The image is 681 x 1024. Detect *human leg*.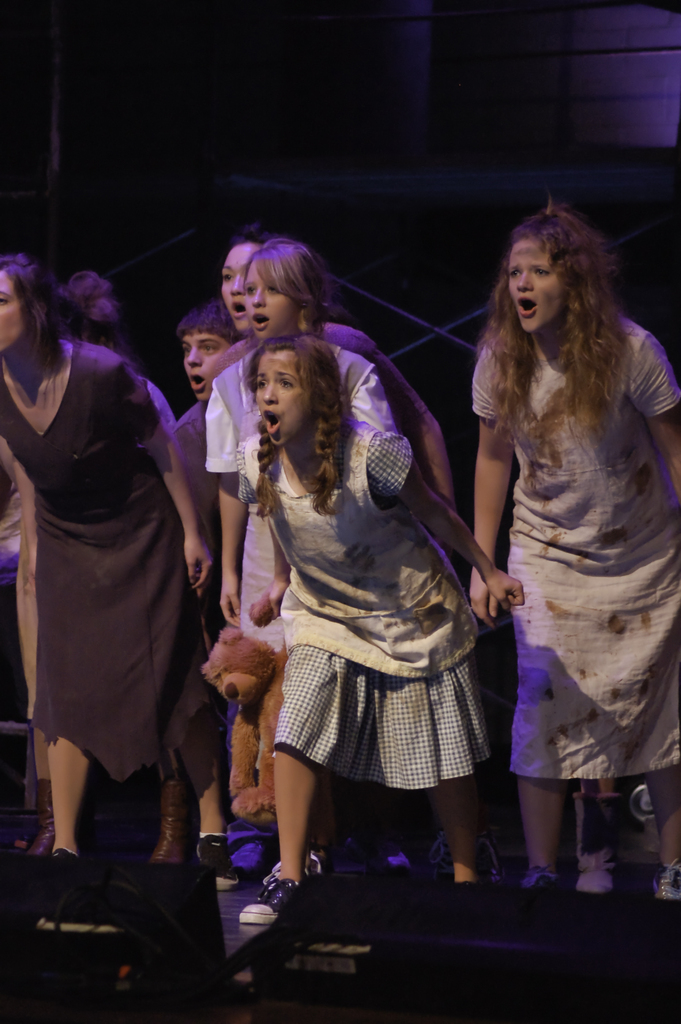
Detection: pyautogui.locateOnScreen(44, 732, 83, 851).
